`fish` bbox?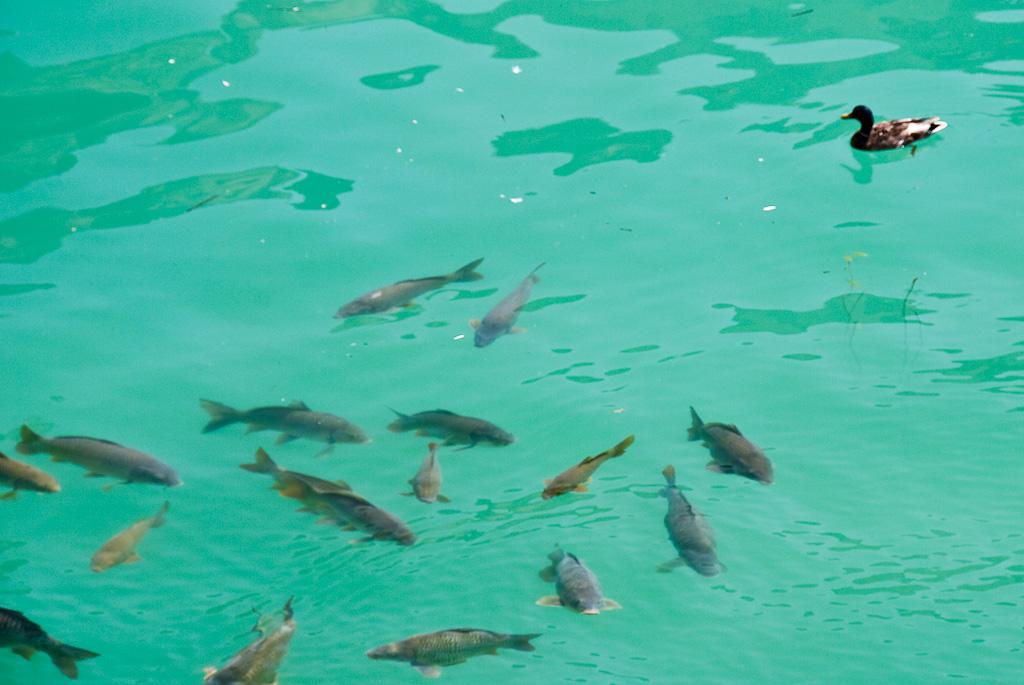
534/545/616/618
